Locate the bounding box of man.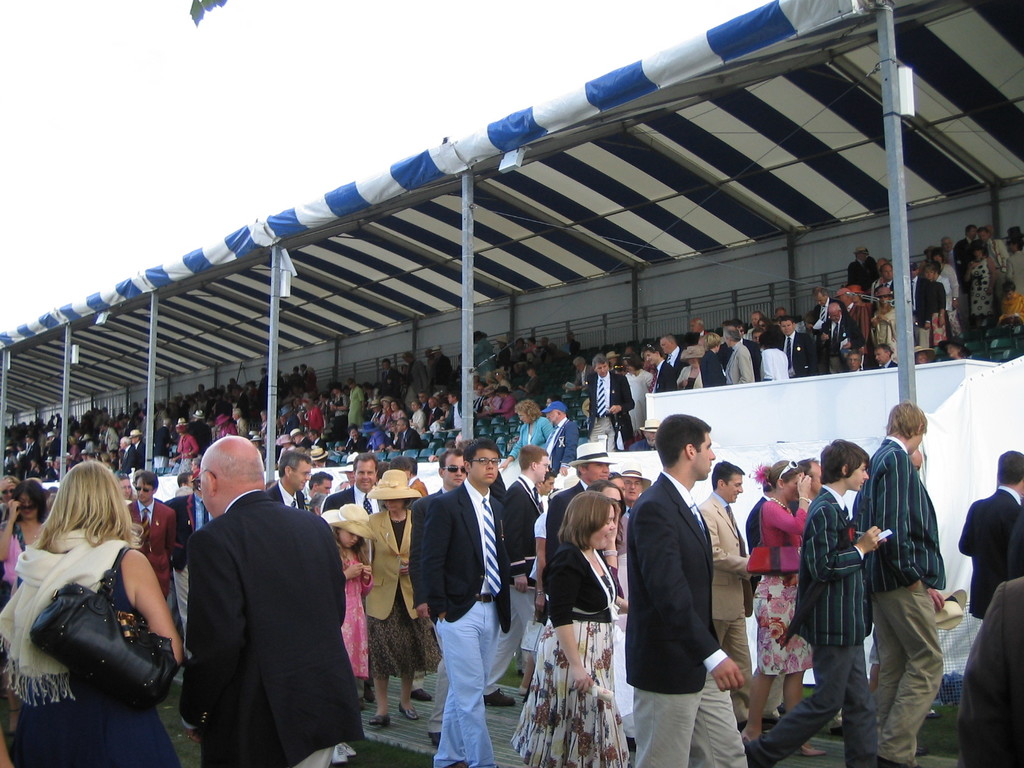
Bounding box: <box>390,417,419,450</box>.
